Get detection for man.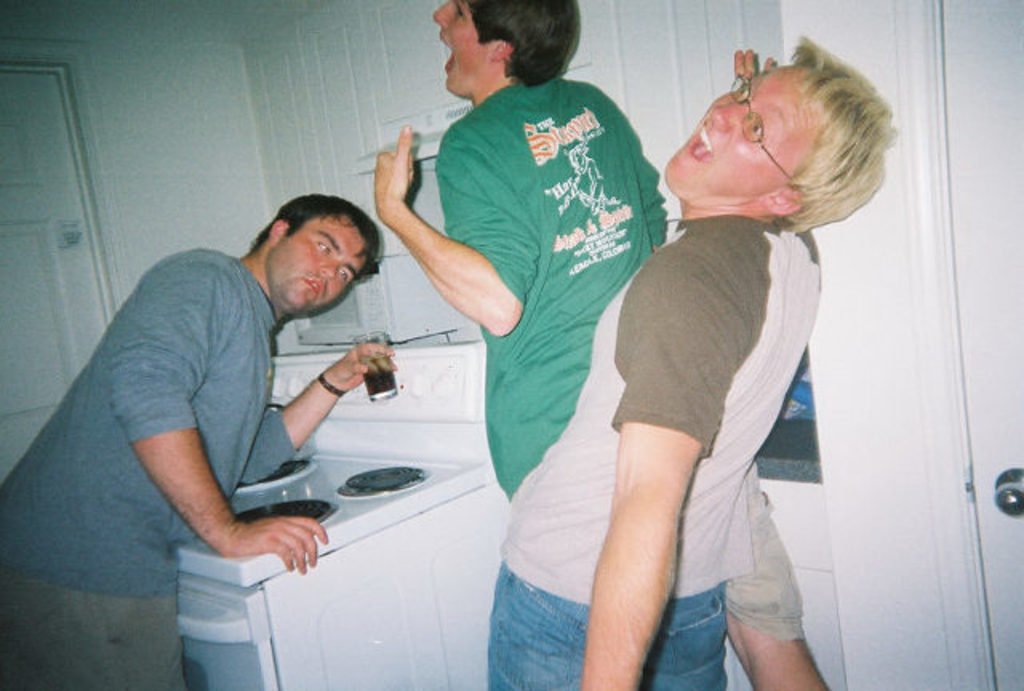
Detection: Rect(486, 32, 896, 689).
